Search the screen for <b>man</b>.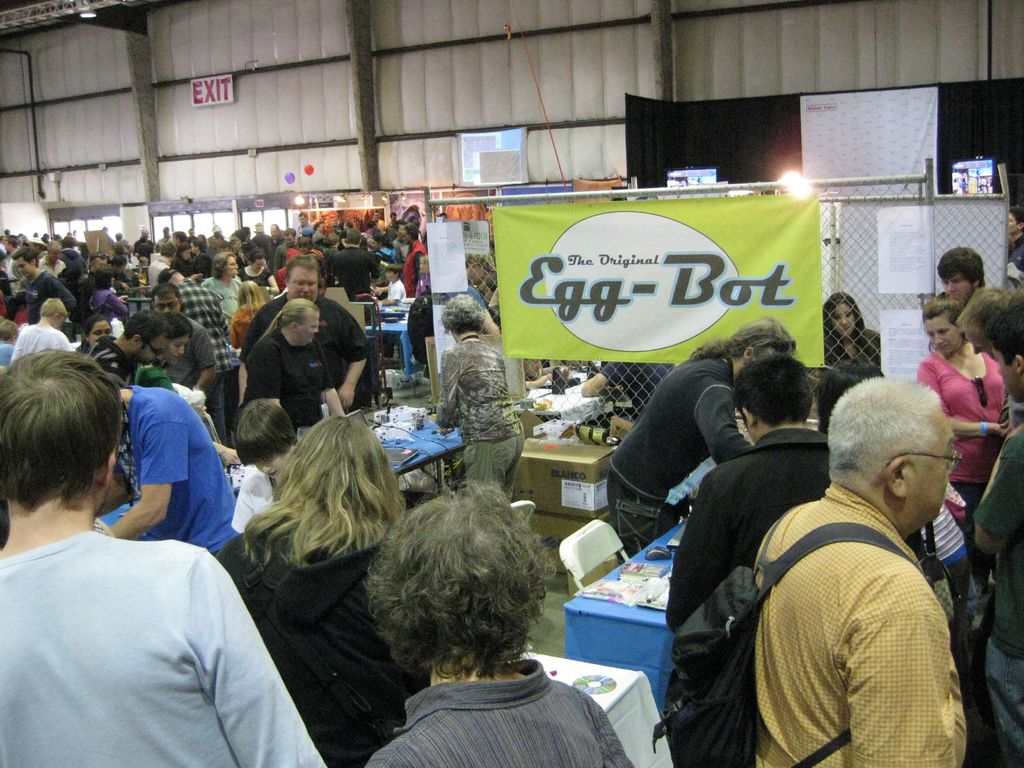
Found at [left=40, top=242, right=66, bottom=274].
